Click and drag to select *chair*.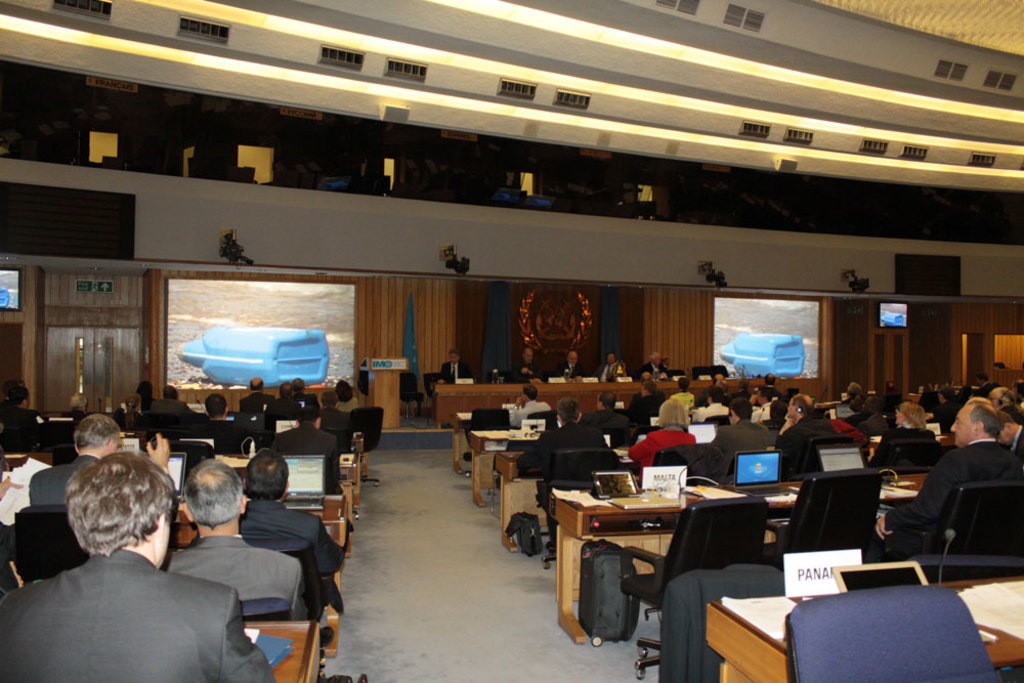
Selection: (left=353, top=362, right=367, bottom=411).
